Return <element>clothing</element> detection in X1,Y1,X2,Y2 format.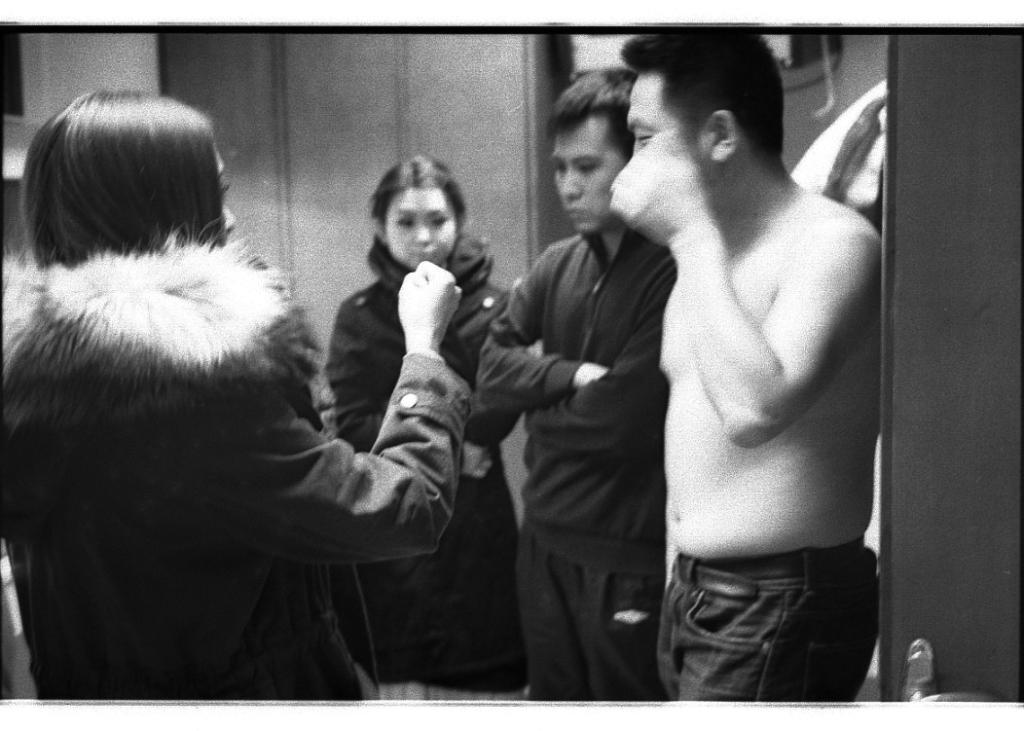
481,226,675,702.
